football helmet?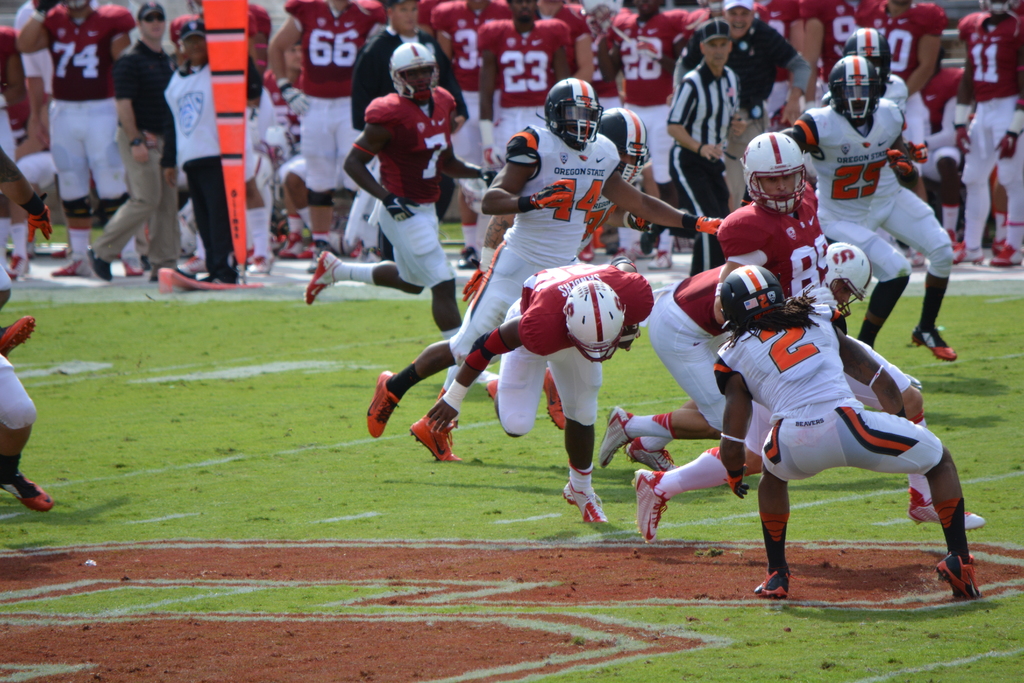
563:274:623:366
